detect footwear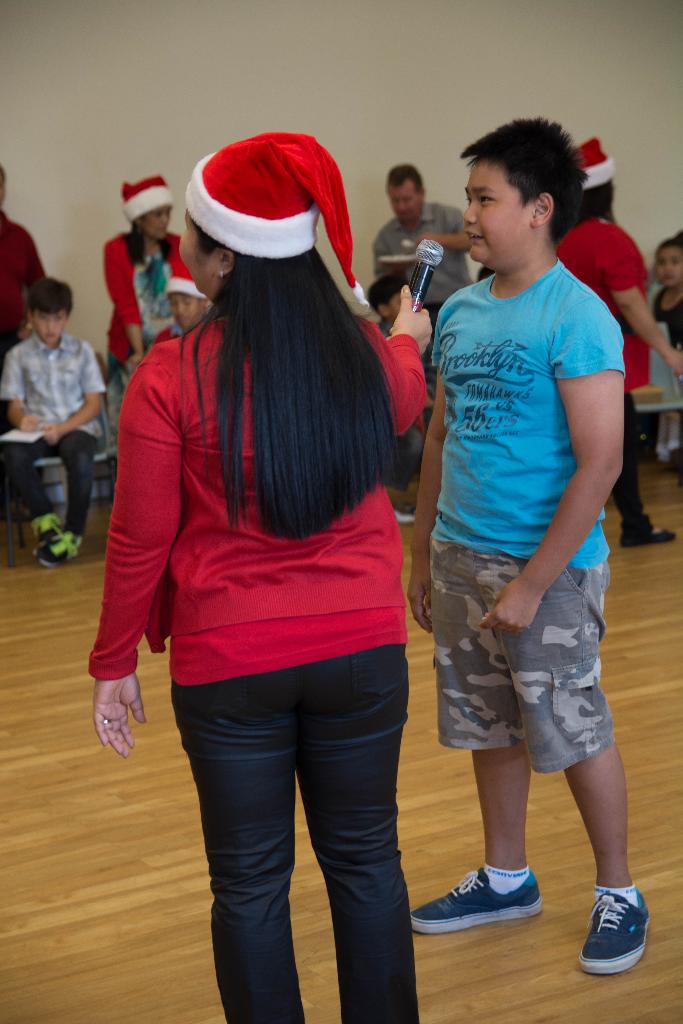
<box>619,514,673,548</box>
